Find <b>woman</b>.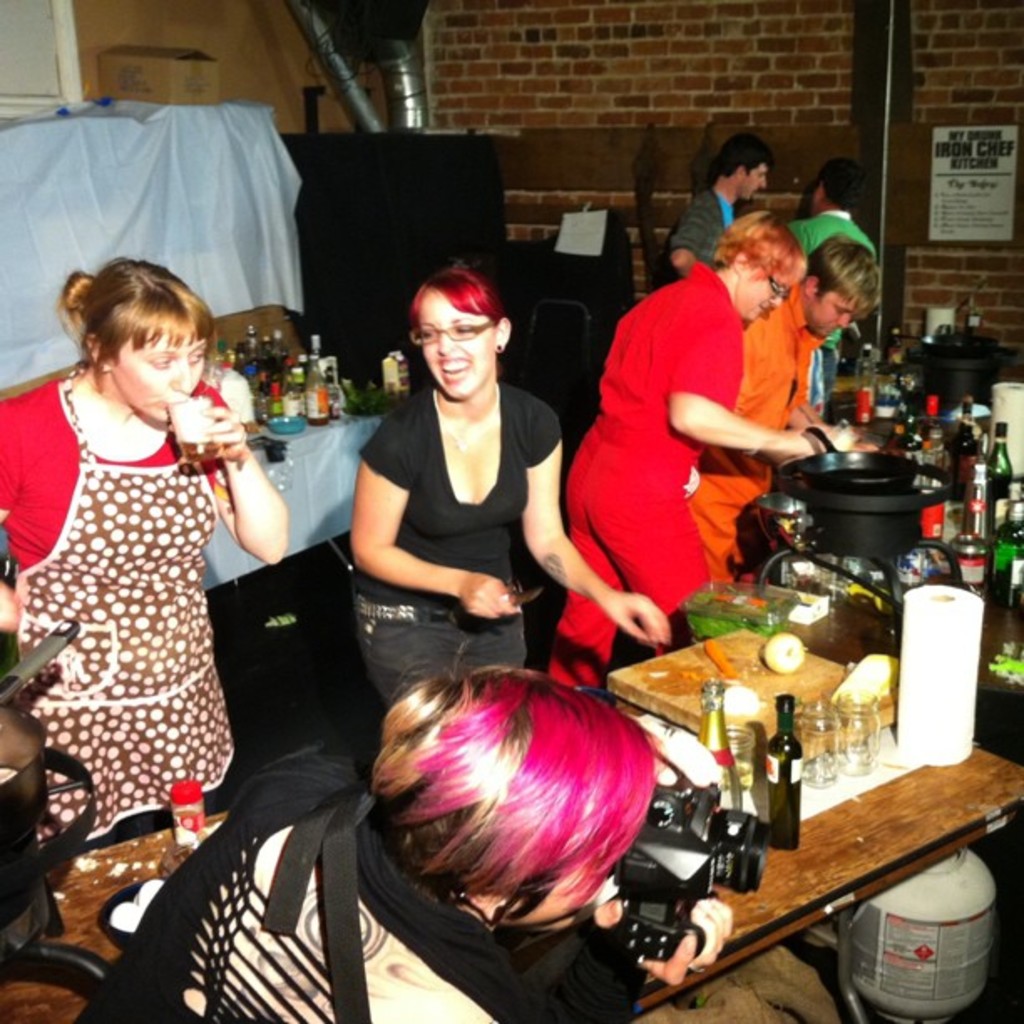
552/207/848/691.
